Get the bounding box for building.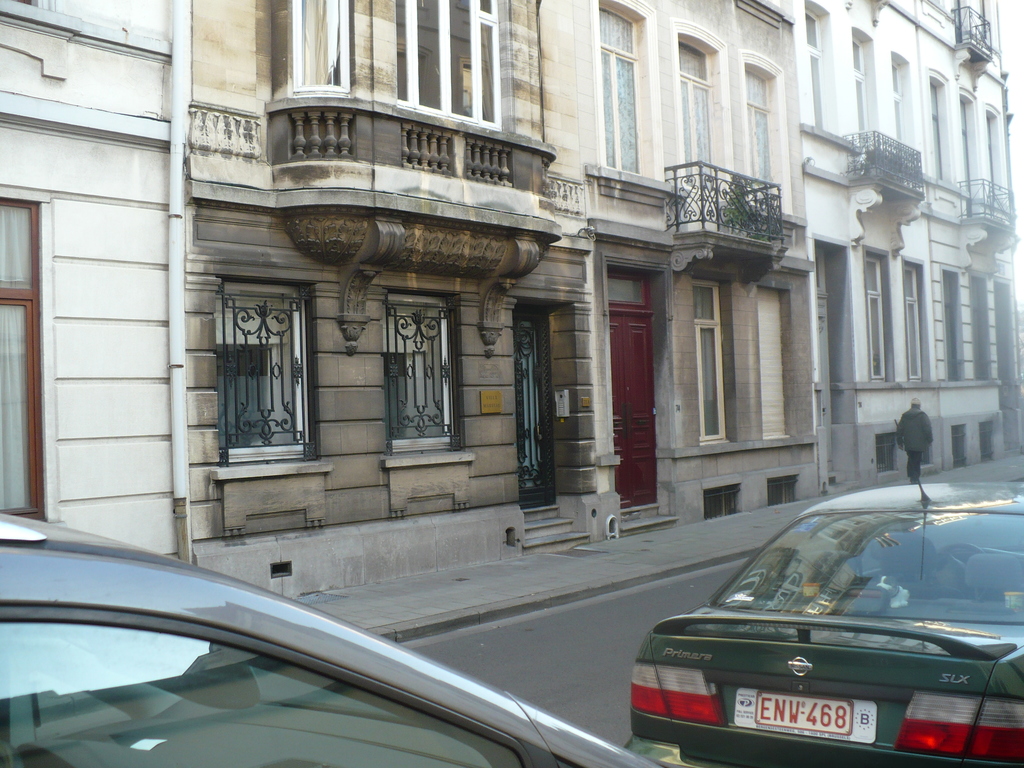
(192,0,607,598).
